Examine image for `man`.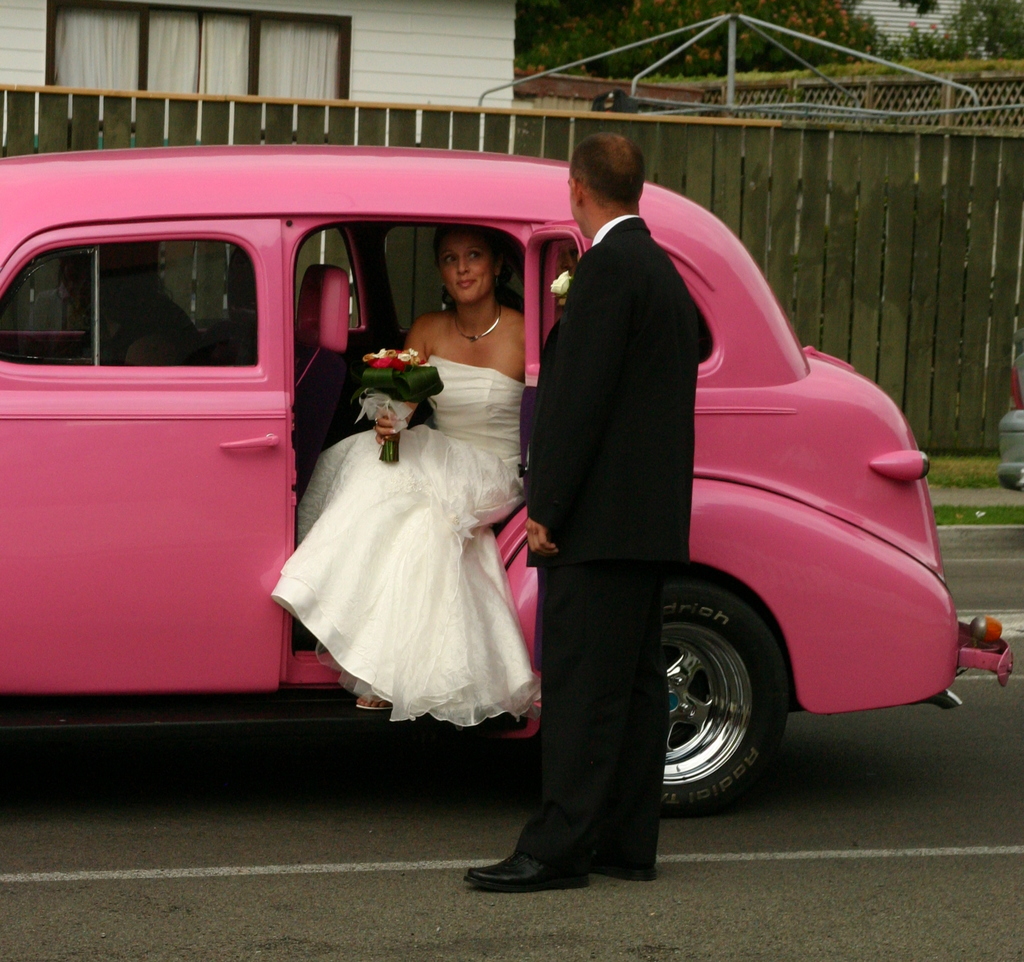
Examination result: Rect(493, 114, 838, 874).
